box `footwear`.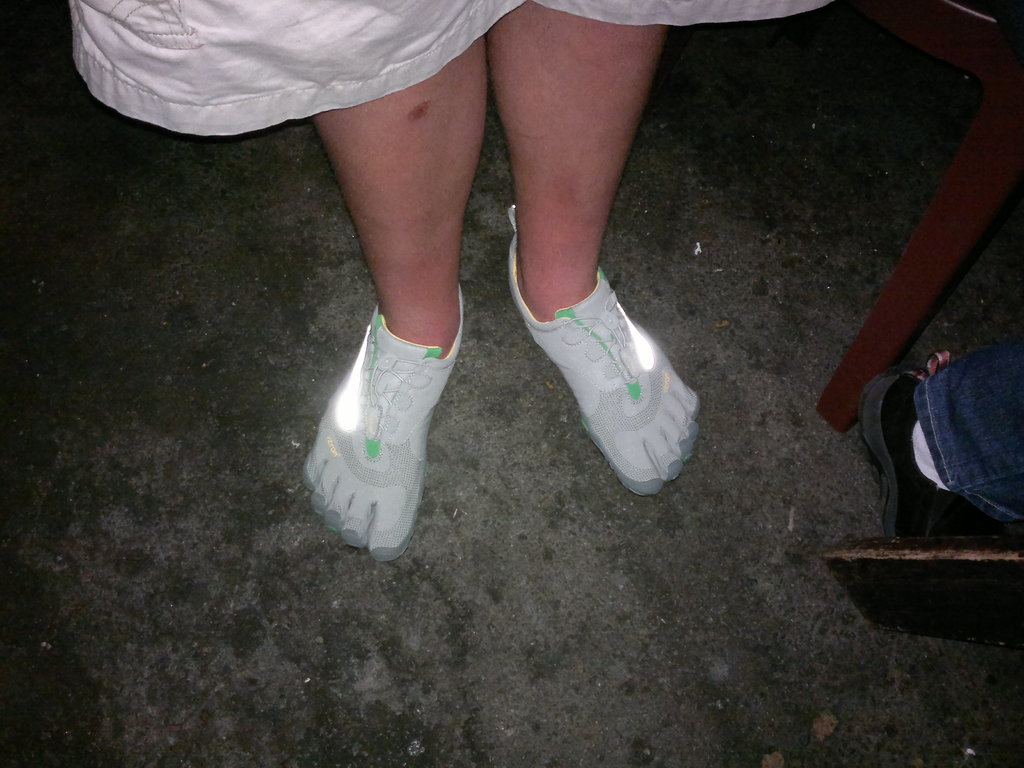
[858,367,994,536].
